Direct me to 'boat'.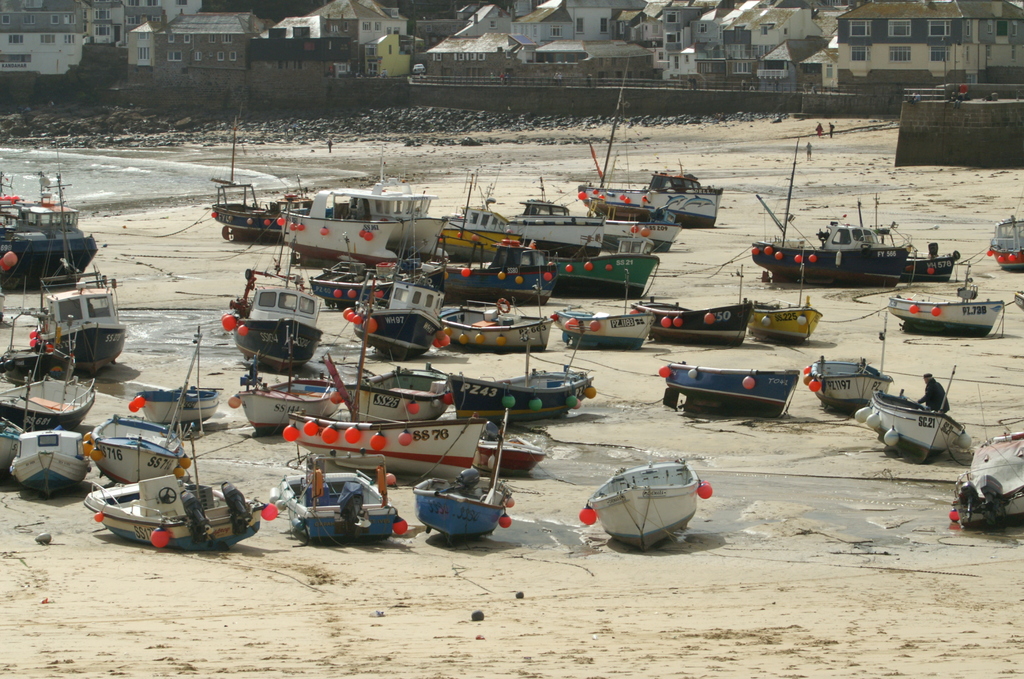
Direction: left=0, top=313, right=95, bottom=439.
